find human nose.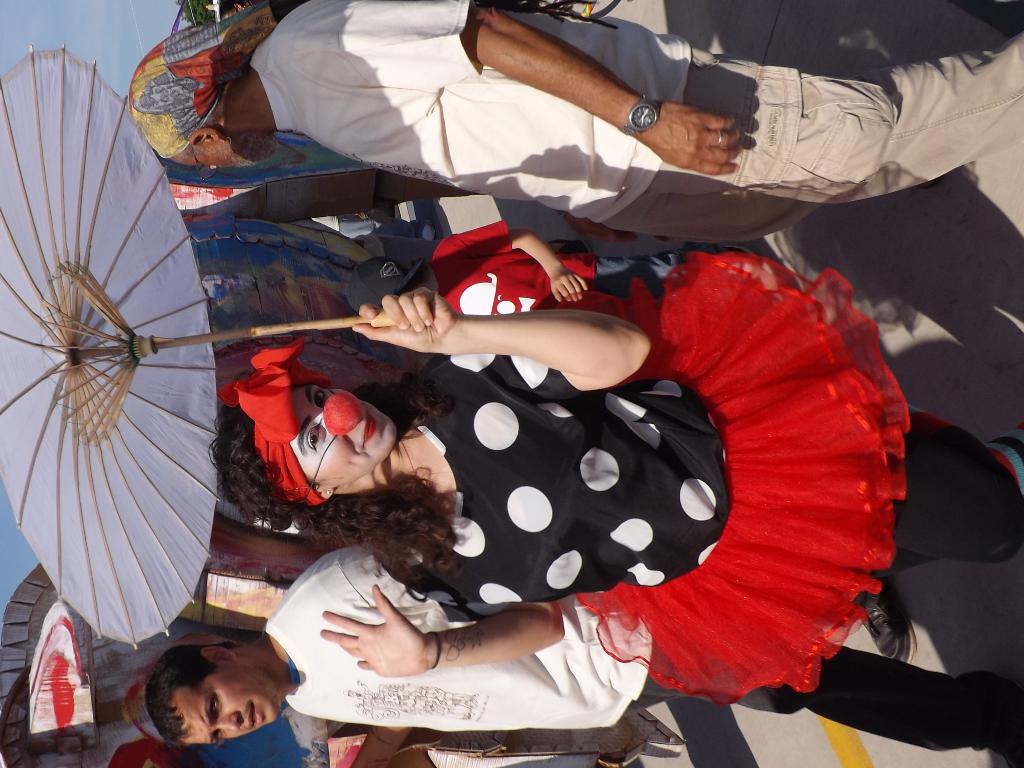
bbox(218, 712, 240, 731).
